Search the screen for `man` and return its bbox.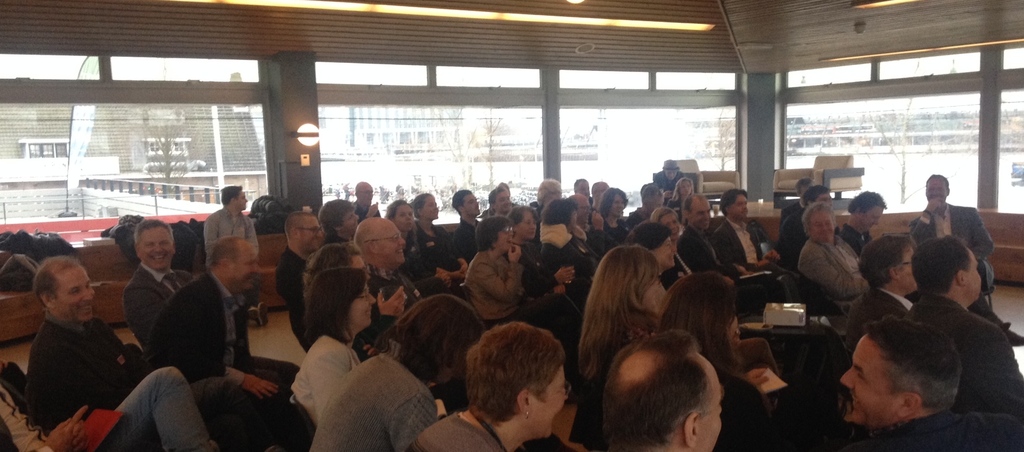
Found: bbox(146, 239, 300, 451).
